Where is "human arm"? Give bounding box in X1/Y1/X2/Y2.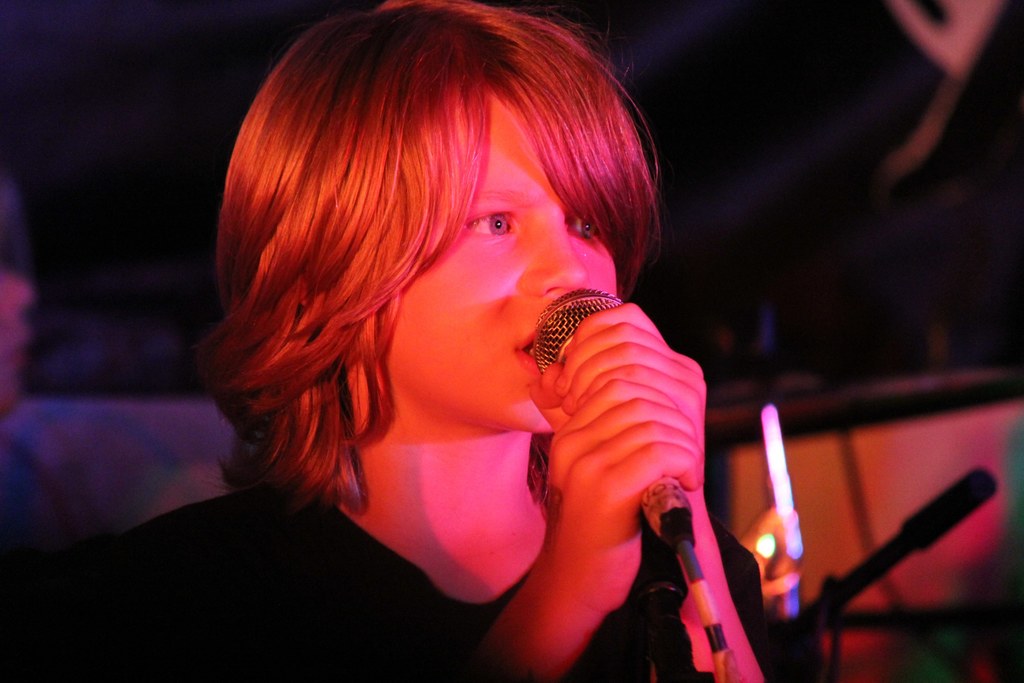
461/372/707/682.
